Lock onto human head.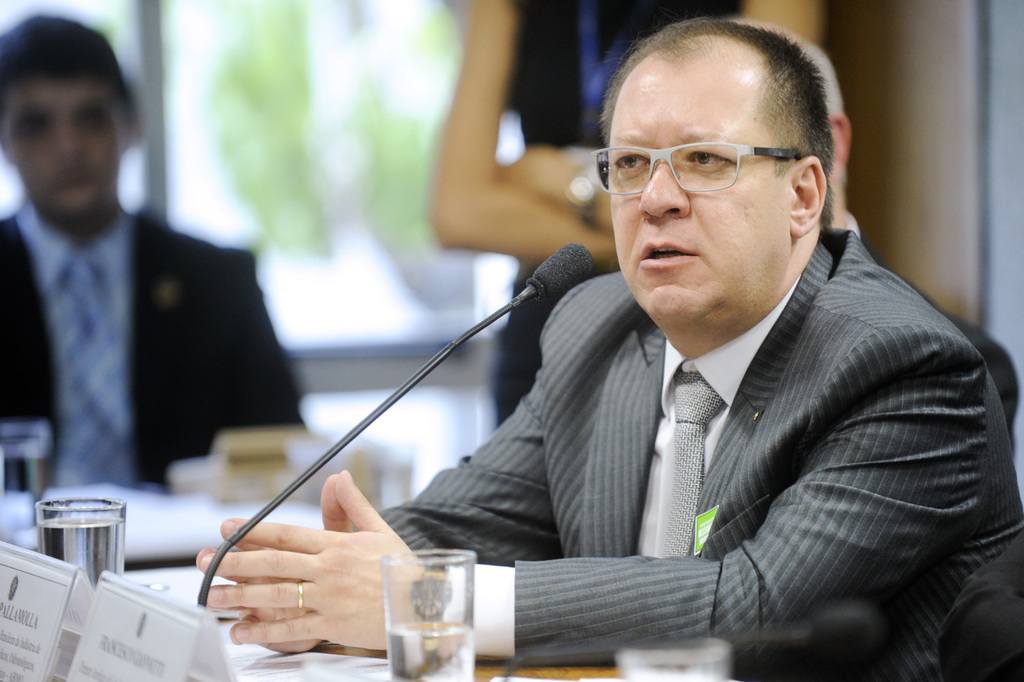
Locked: [left=725, top=17, right=854, bottom=204].
